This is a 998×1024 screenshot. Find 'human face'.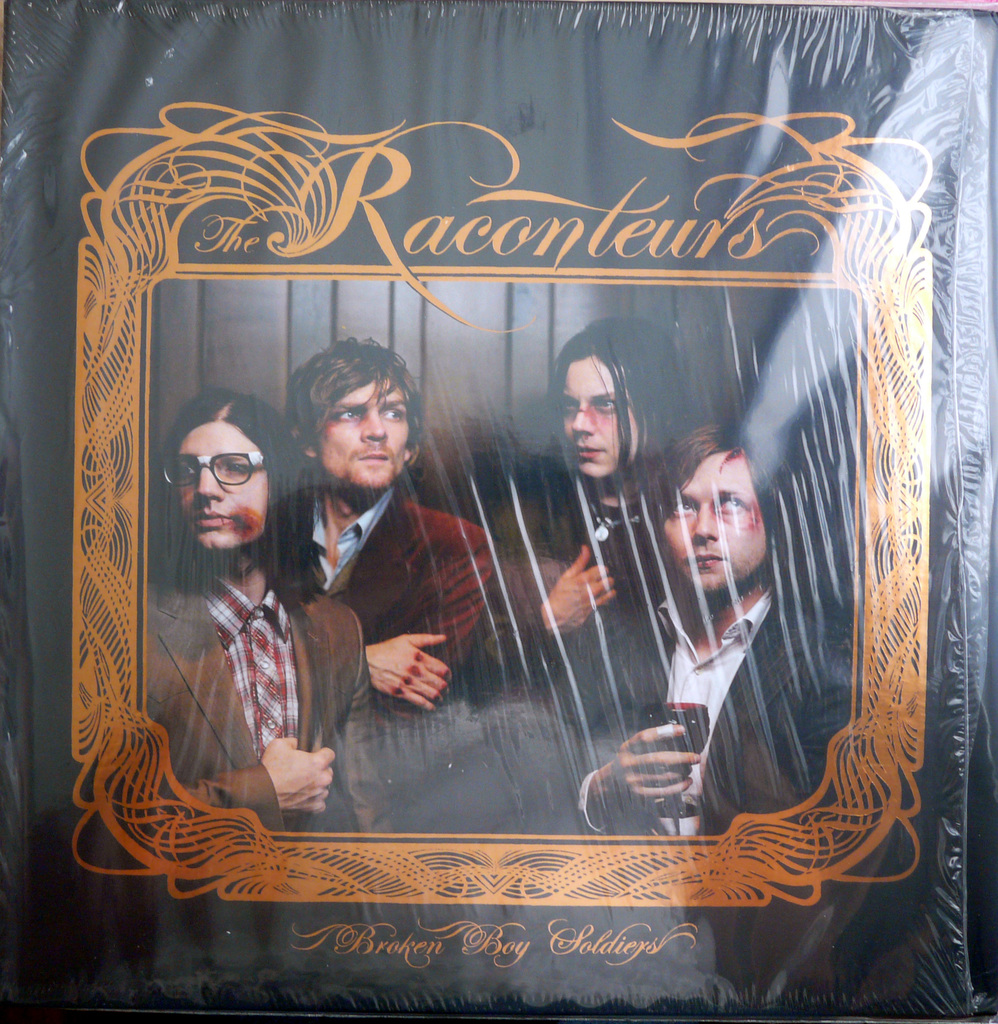
Bounding box: <box>320,388,418,488</box>.
